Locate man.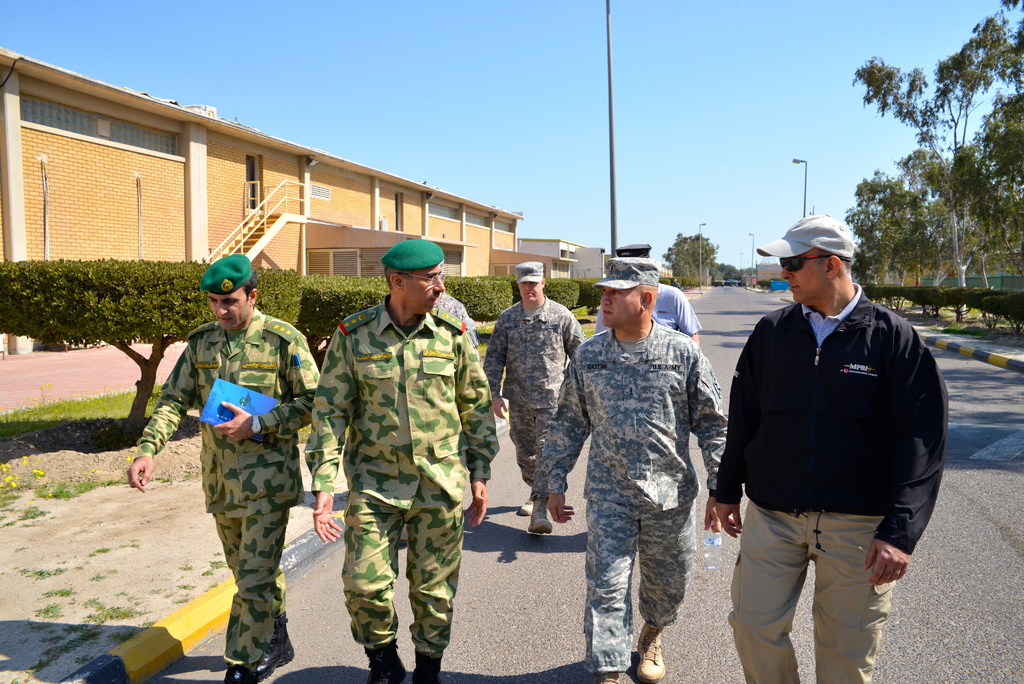
Bounding box: Rect(591, 237, 713, 363).
